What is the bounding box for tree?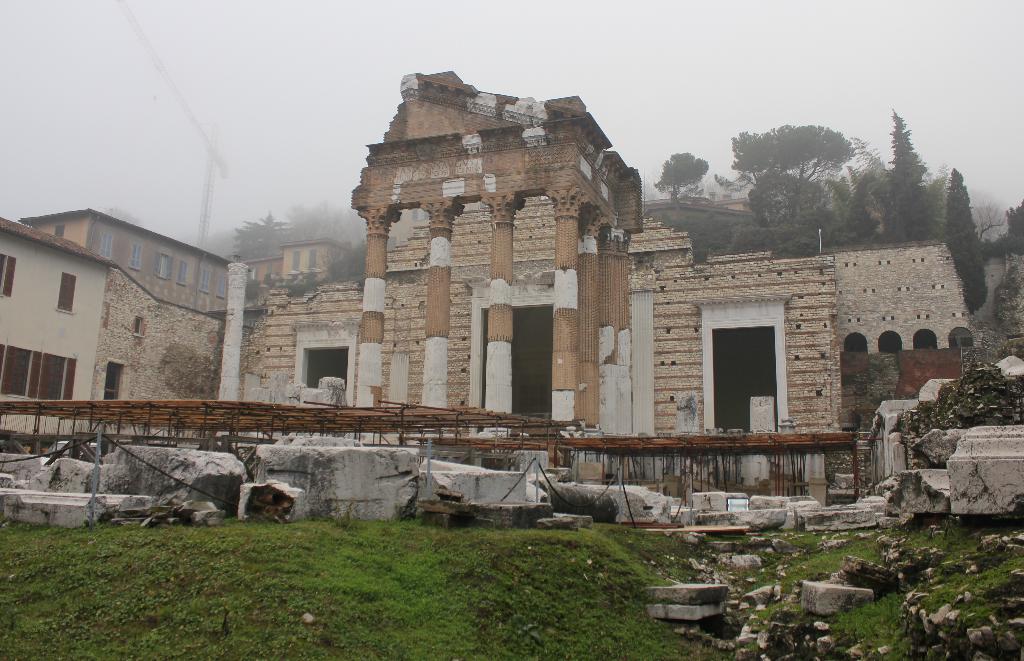
pyautogui.locateOnScreen(653, 151, 708, 204).
